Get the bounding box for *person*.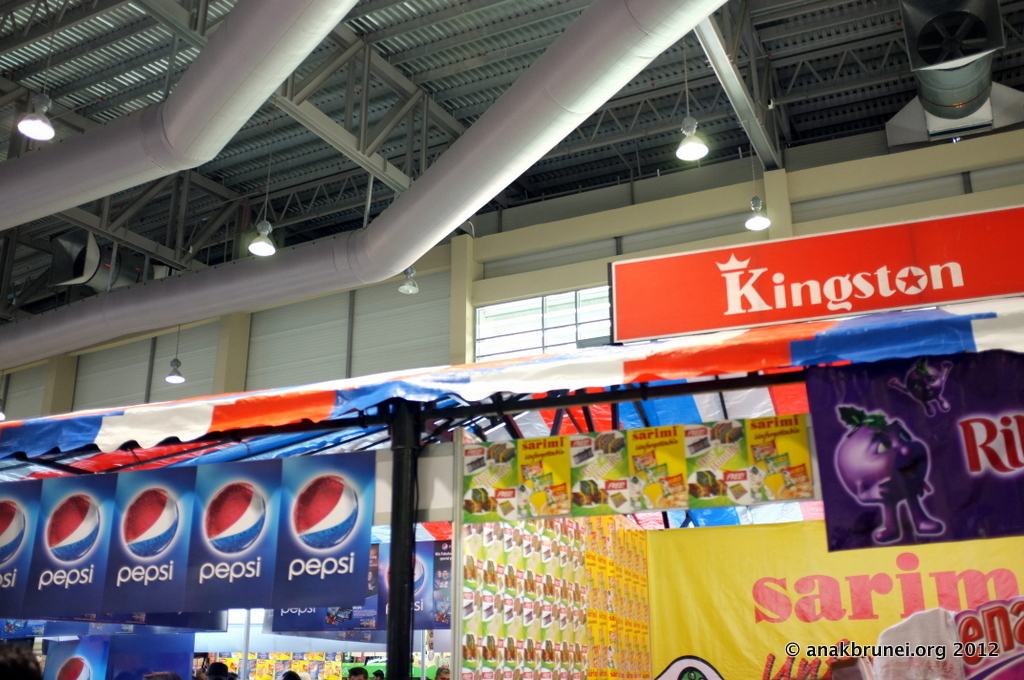
detection(372, 671, 387, 679).
